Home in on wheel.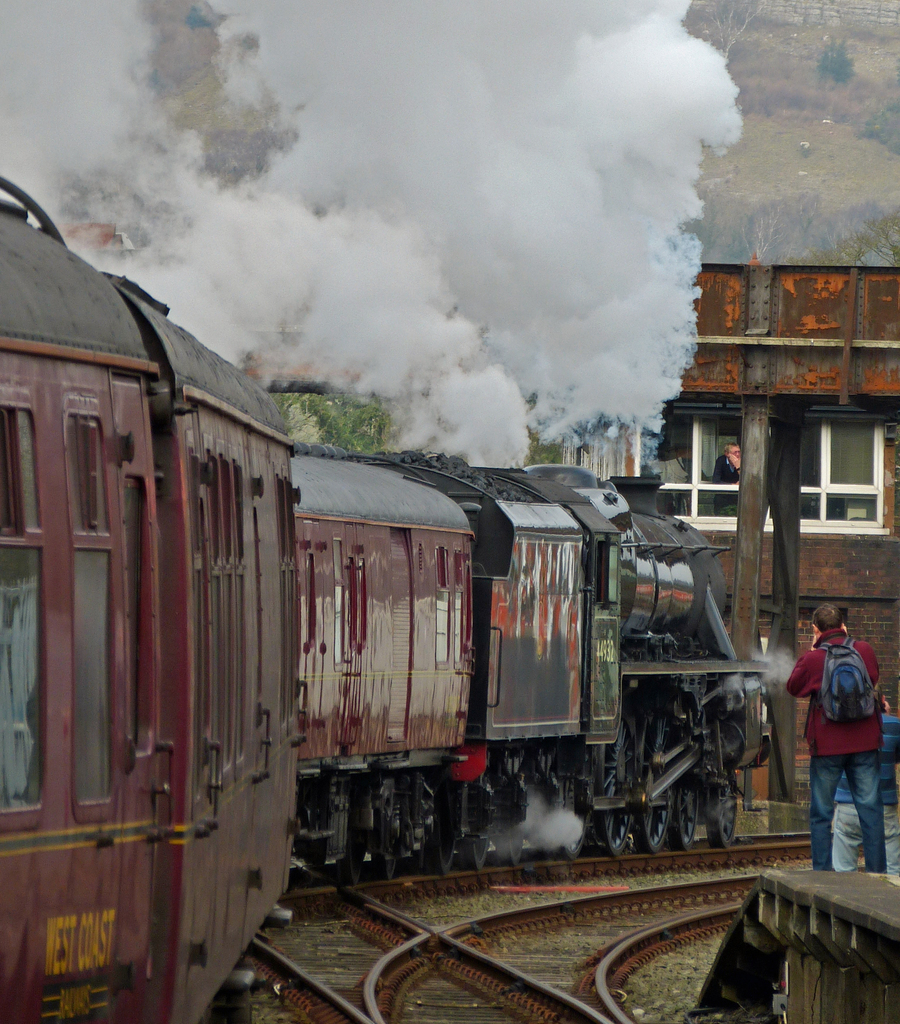
Homed in at <region>707, 756, 737, 849</region>.
